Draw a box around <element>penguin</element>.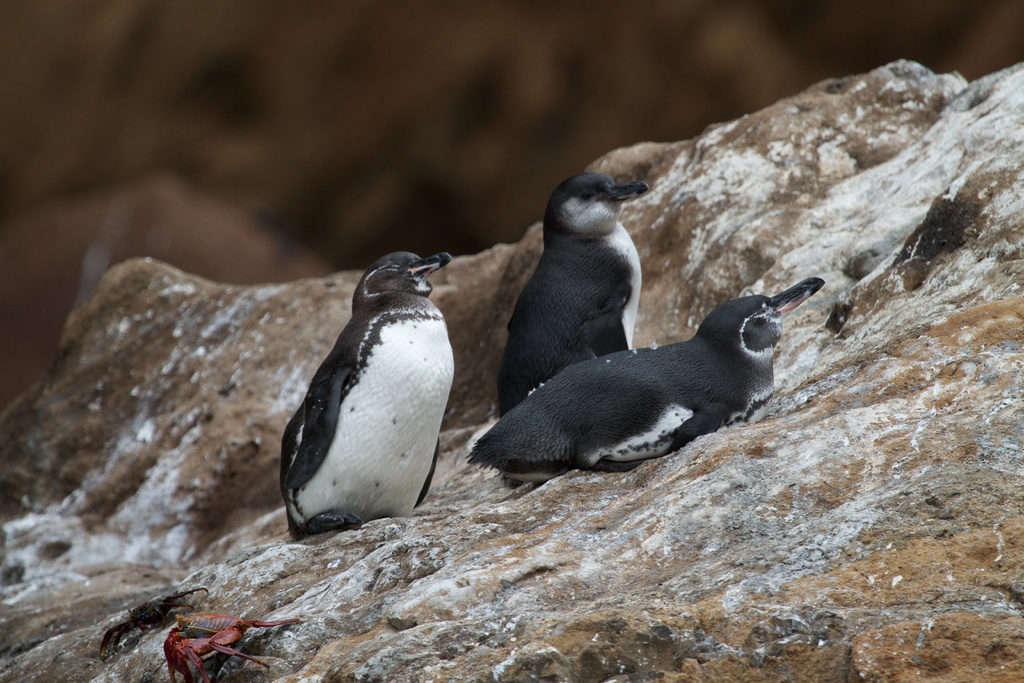
rect(490, 172, 648, 427).
